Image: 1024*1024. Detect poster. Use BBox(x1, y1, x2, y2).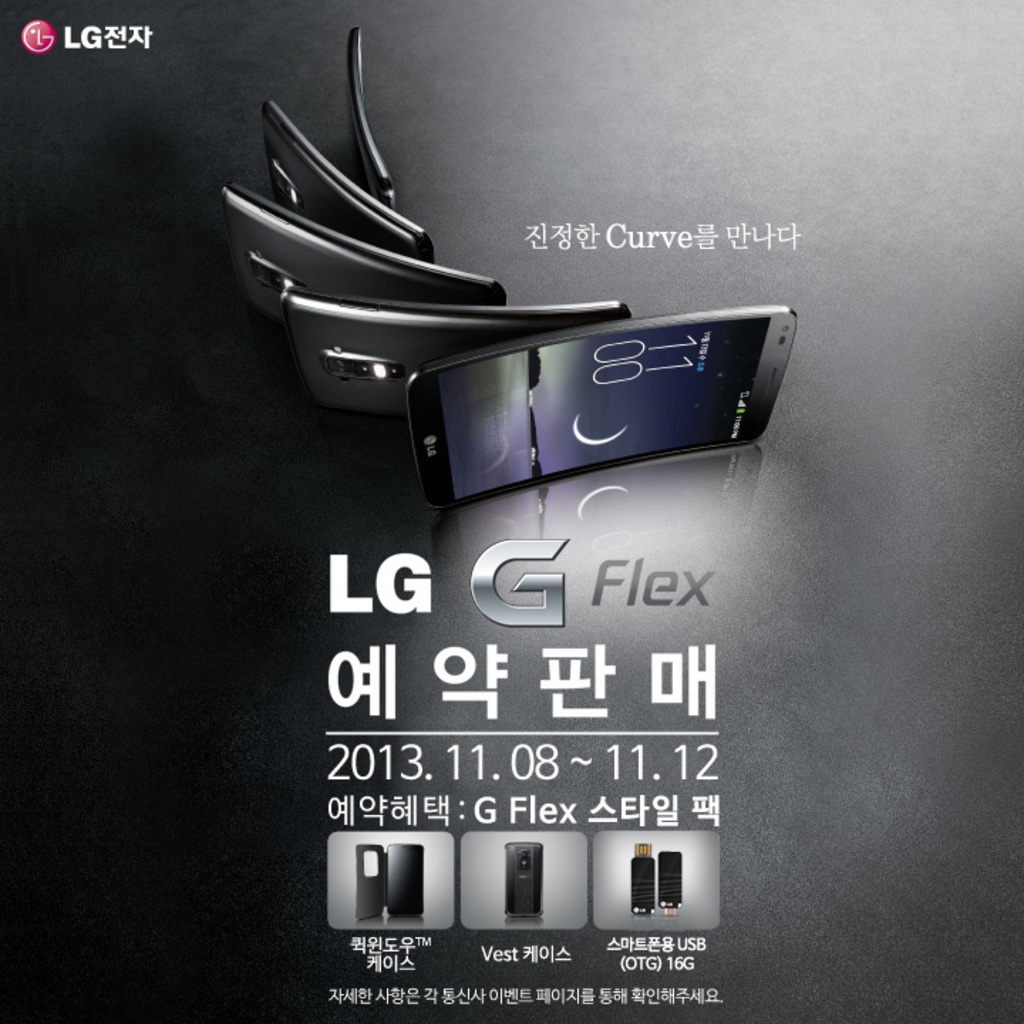
BBox(0, 0, 1023, 1023).
